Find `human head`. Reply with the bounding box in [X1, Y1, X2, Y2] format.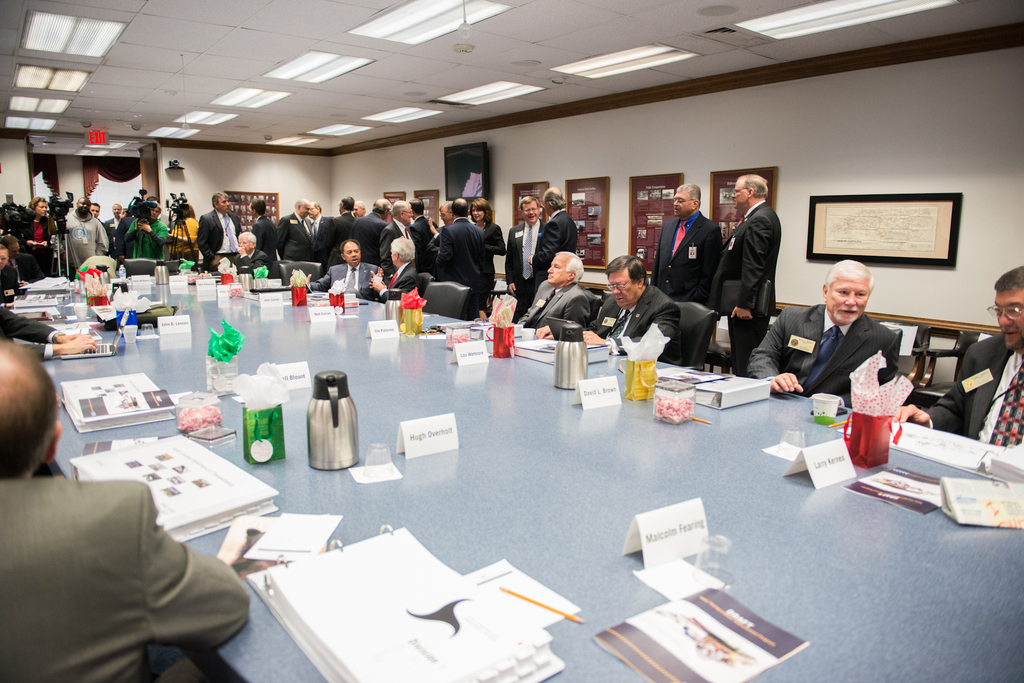
[0, 243, 9, 272].
